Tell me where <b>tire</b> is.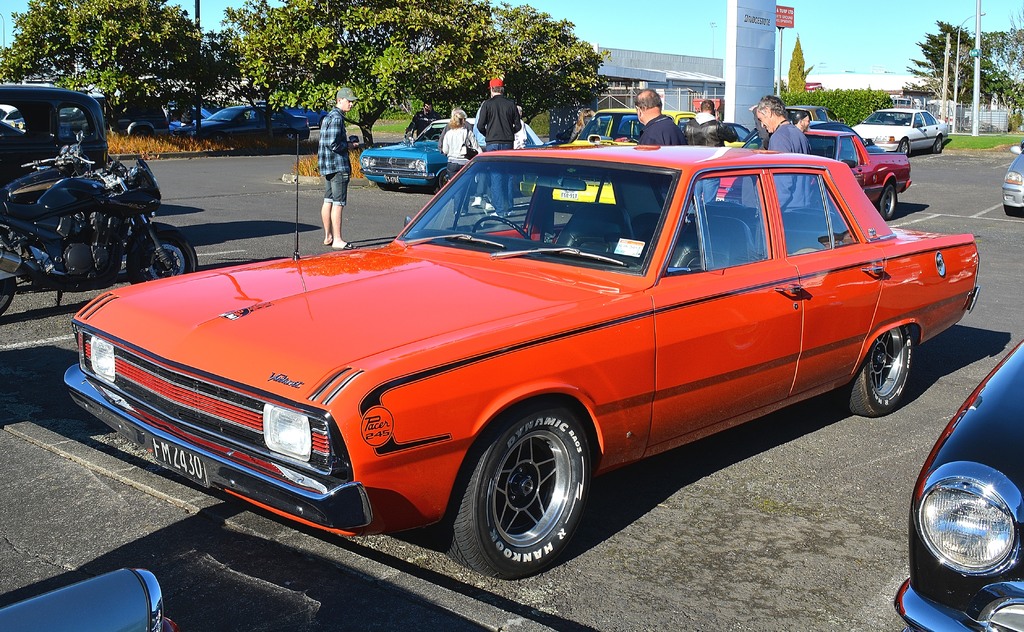
<b>tire</b> is at 875/184/897/227.
